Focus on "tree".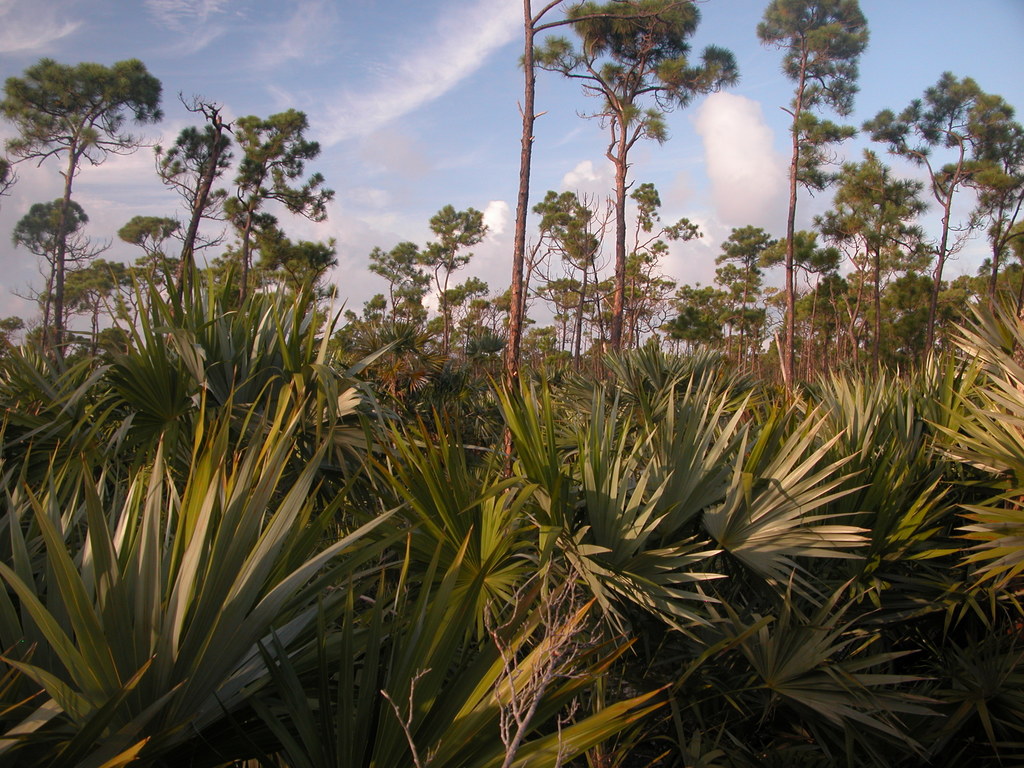
Focused at x1=419 y1=203 x2=484 y2=301.
